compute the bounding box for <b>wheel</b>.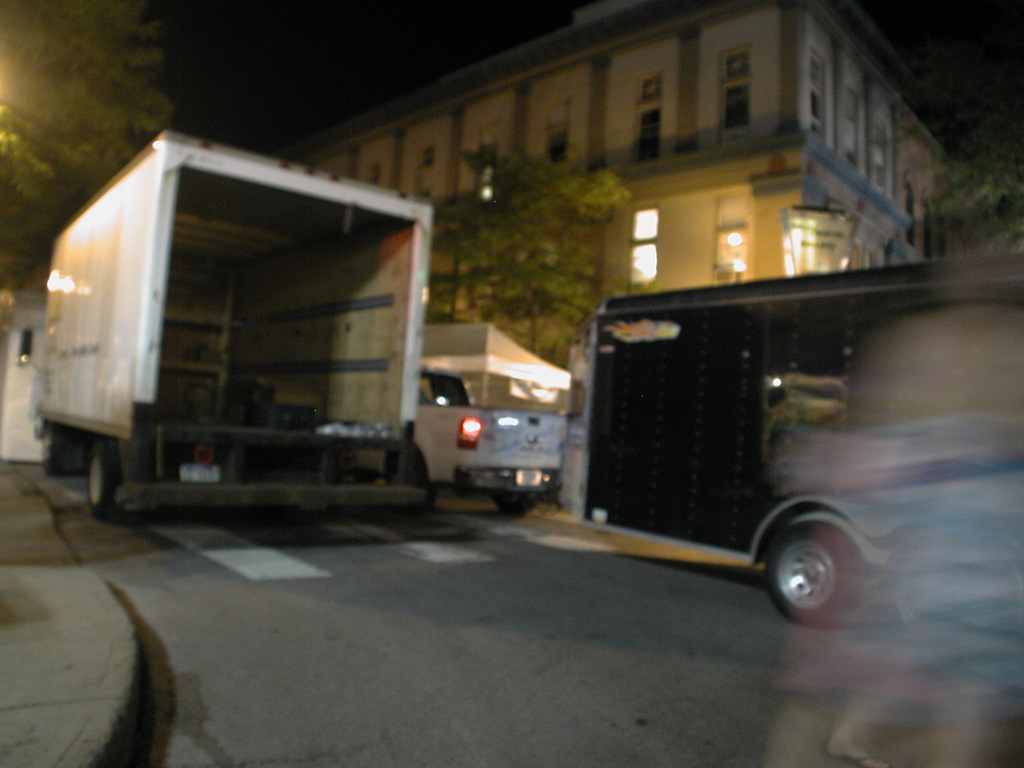
x1=38, y1=424, x2=70, y2=476.
